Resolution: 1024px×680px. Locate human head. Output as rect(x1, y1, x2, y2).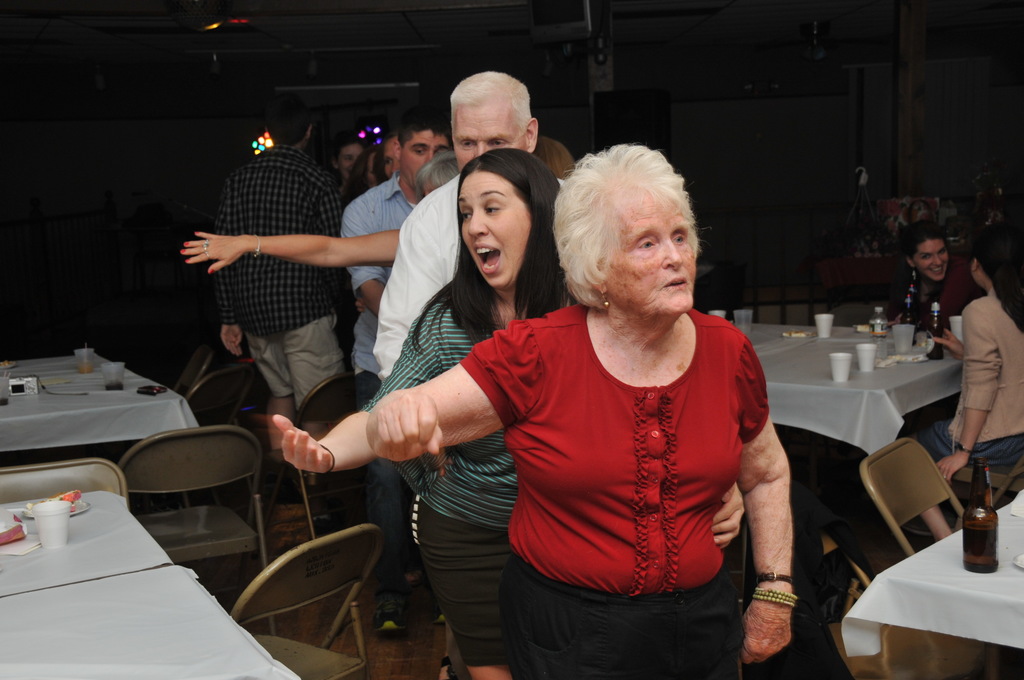
rect(455, 148, 565, 293).
